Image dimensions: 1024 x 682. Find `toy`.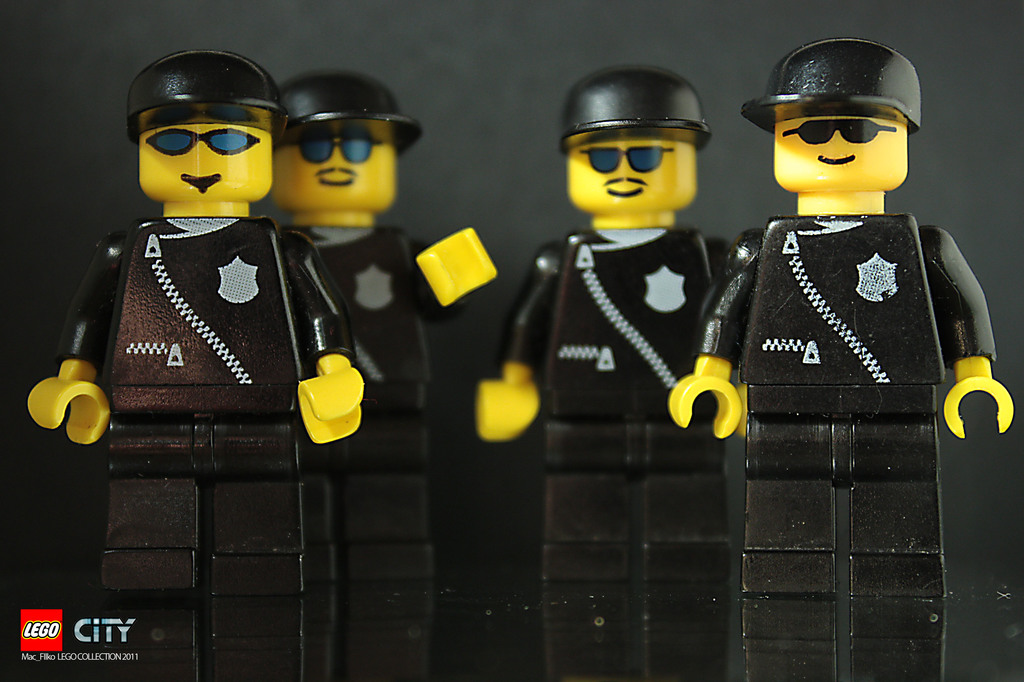
box(472, 70, 731, 544).
